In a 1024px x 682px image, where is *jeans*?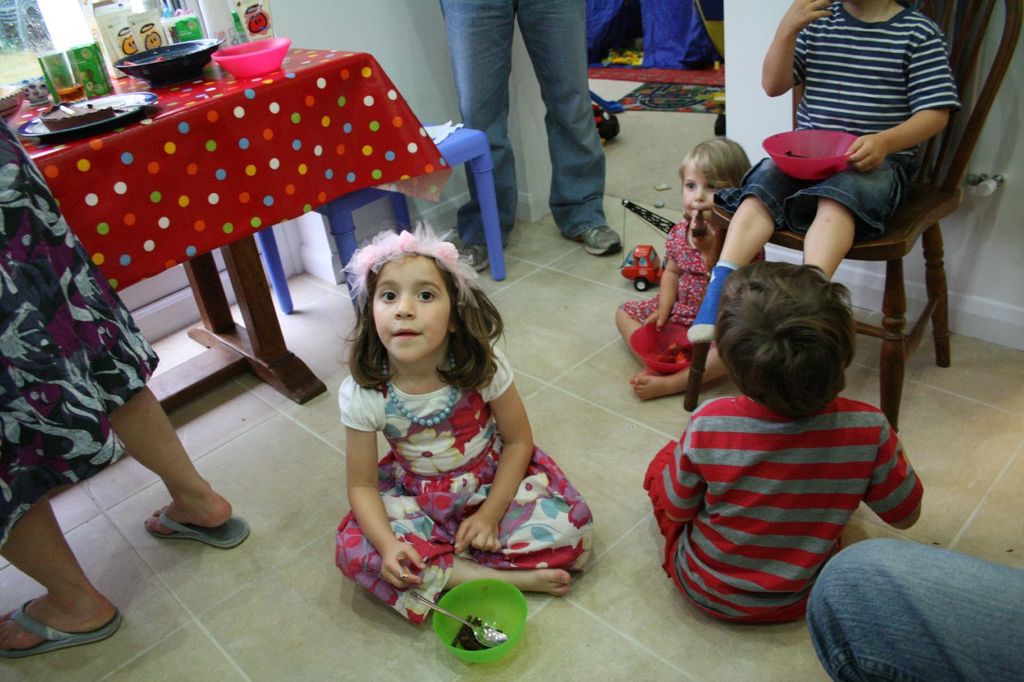
<region>439, 0, 604, 241</region>.
